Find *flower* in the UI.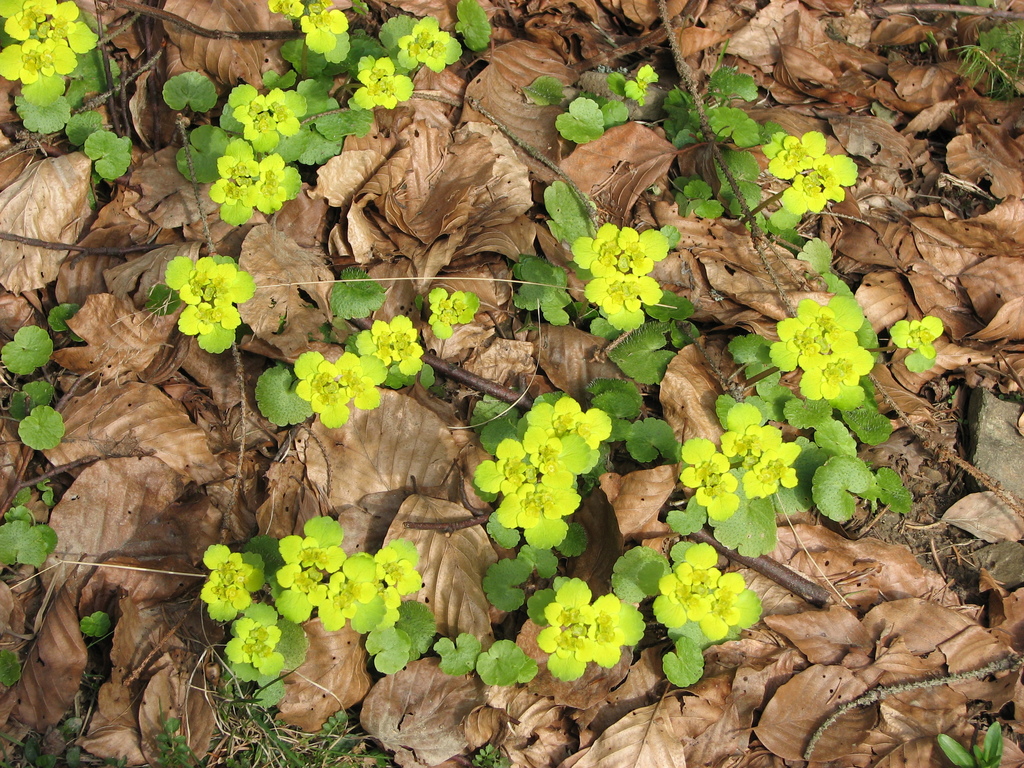
UI element at [x1=660, y1=540, x2=714, y2=618].
